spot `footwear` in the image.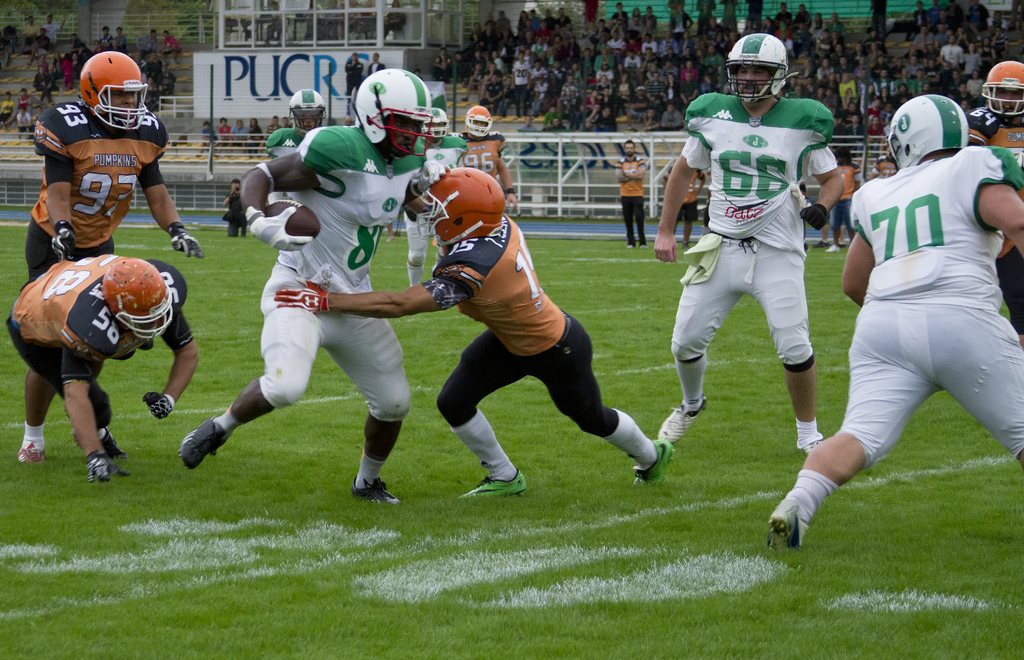
`footwear` found at <region>628, 239, 633, 248</region>.
